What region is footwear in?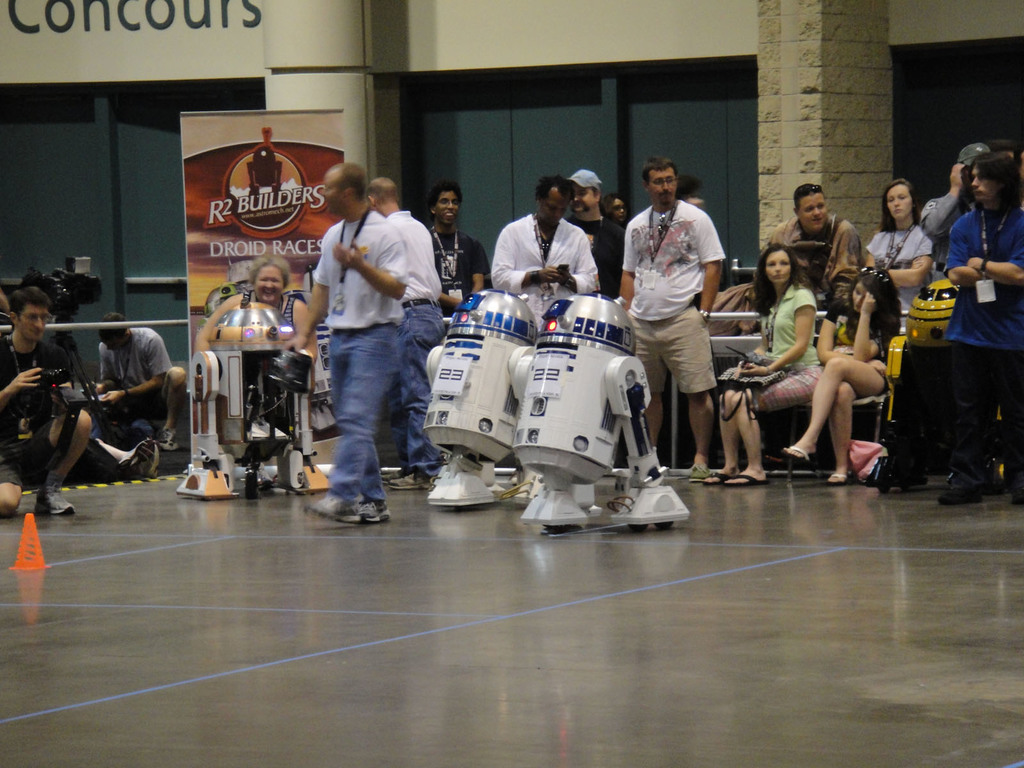
[741,467,765,481].
